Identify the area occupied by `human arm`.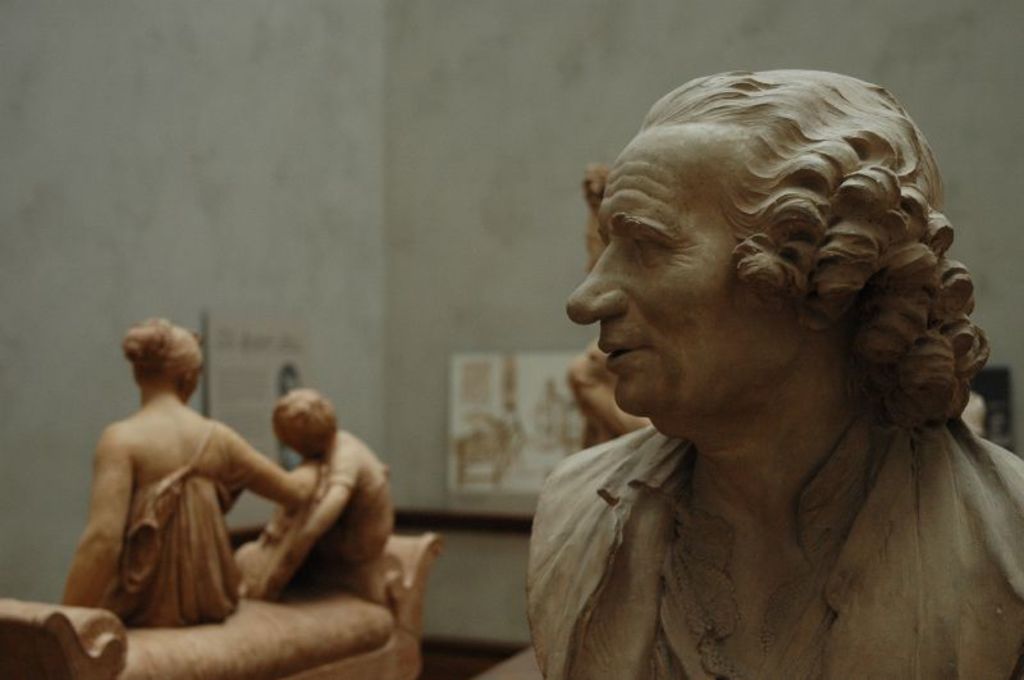
Area: (left=202, top=416, right=319, bottom=506).
